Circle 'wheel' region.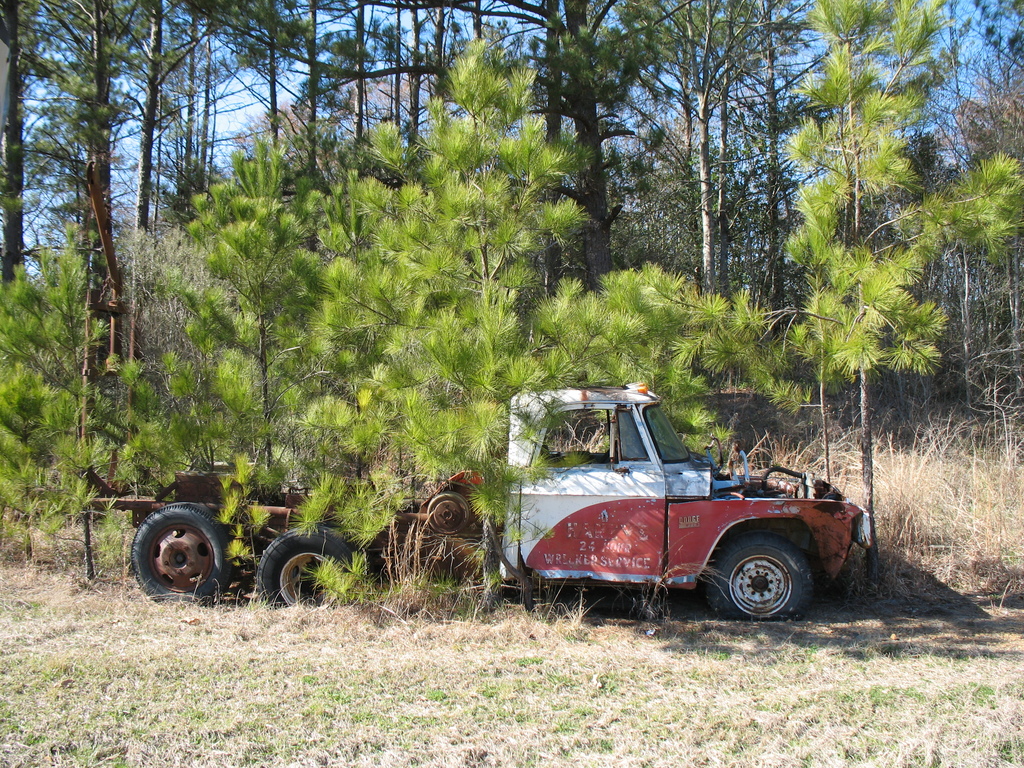
Region: Rect(126, 502, 228, 609).
